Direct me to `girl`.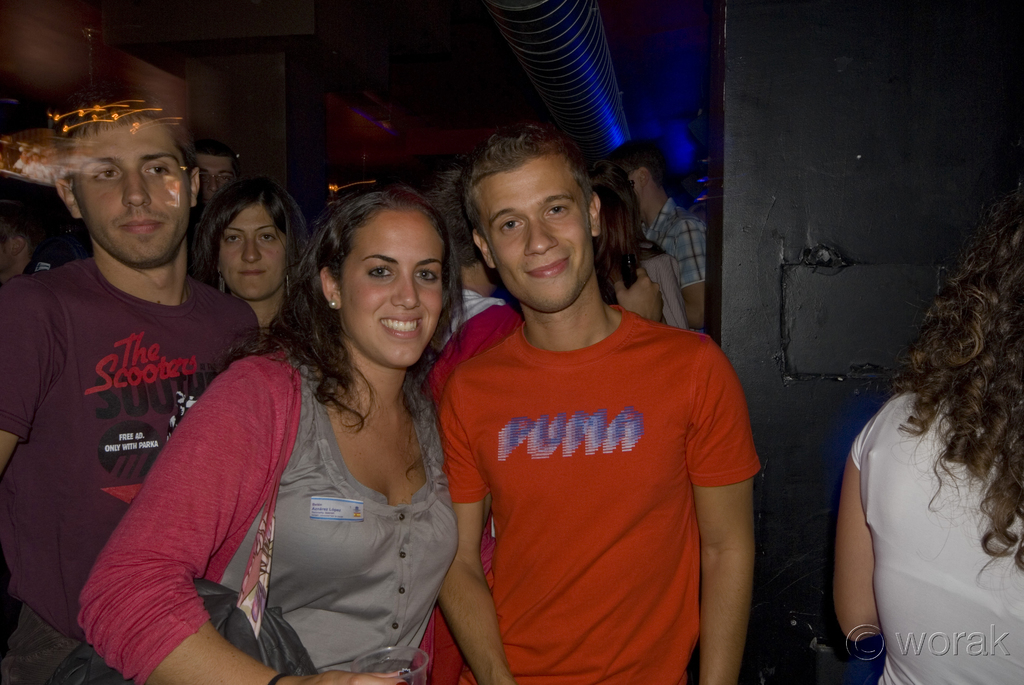
Direction: BBox(75, 186, 461, 684).
